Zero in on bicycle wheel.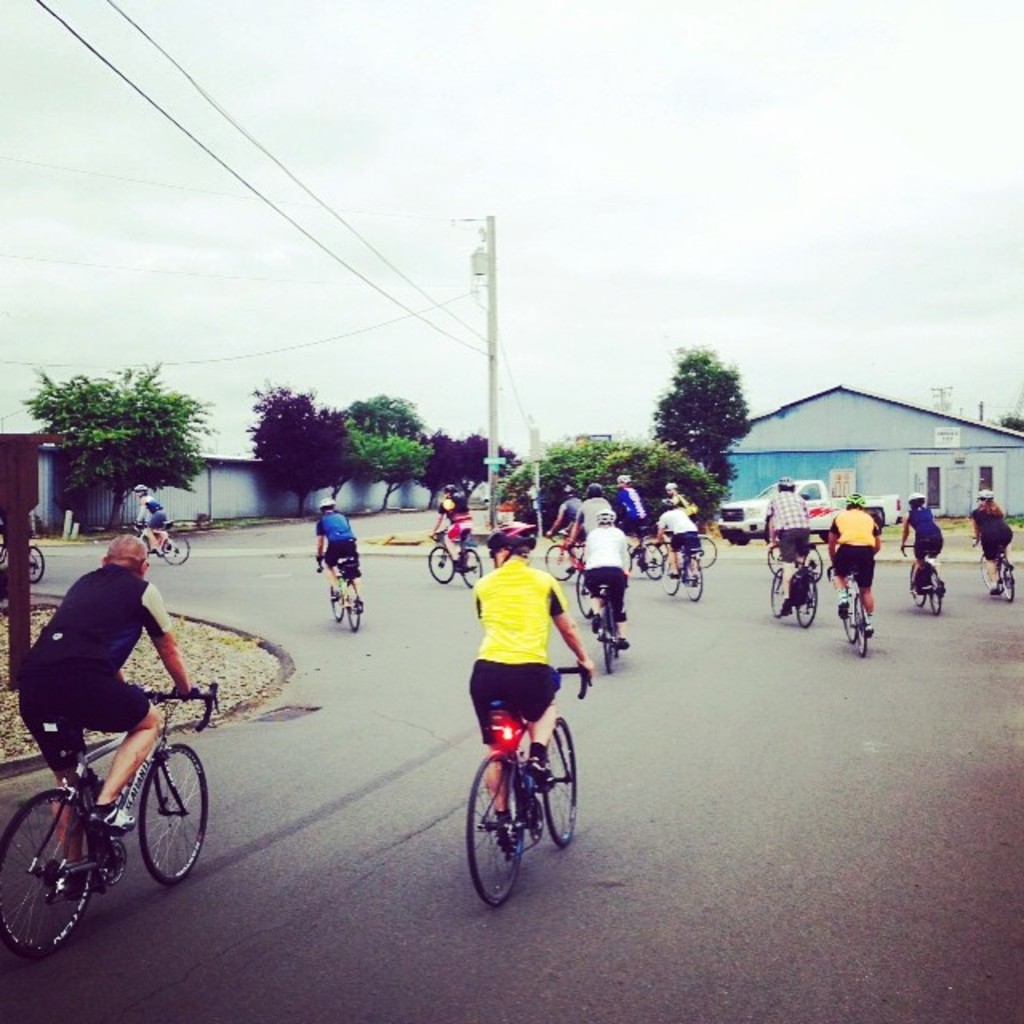
Zeroed in: (134, 742, 211, 885).
